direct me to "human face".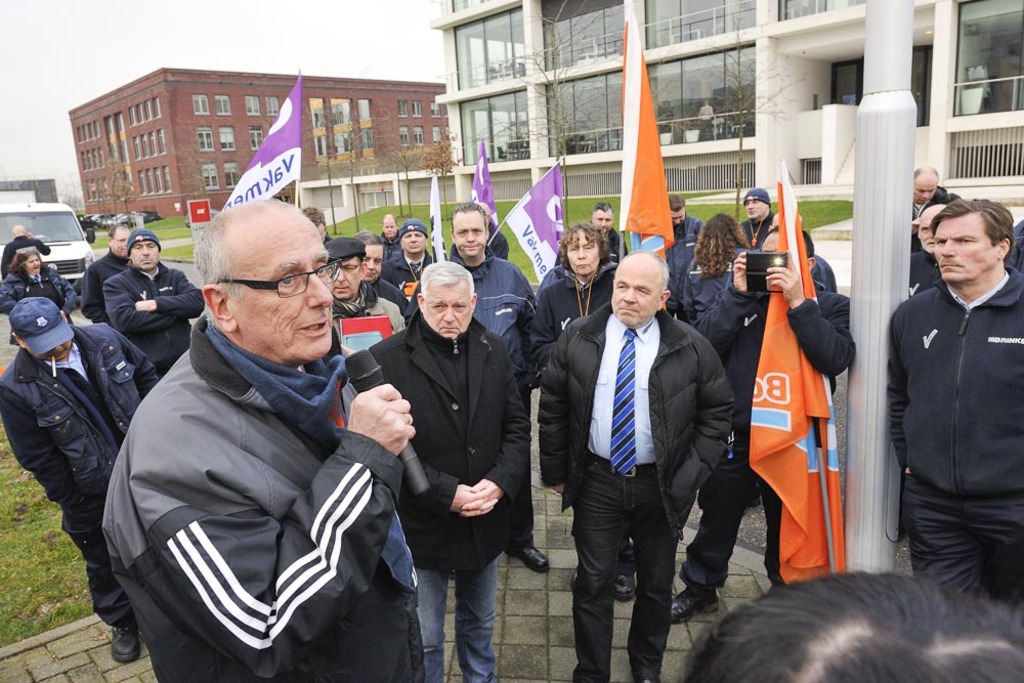
Direction: region(30, 258, 38, 272).
